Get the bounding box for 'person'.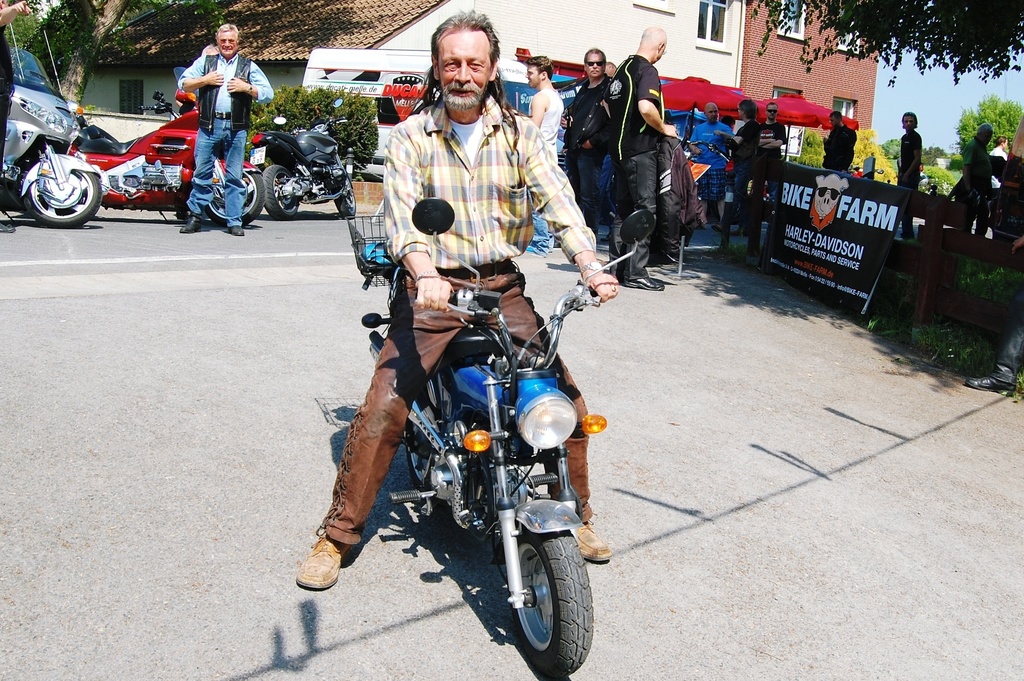
{"left": 824, "top": 111, "right": 854, "bottom": 167}.
